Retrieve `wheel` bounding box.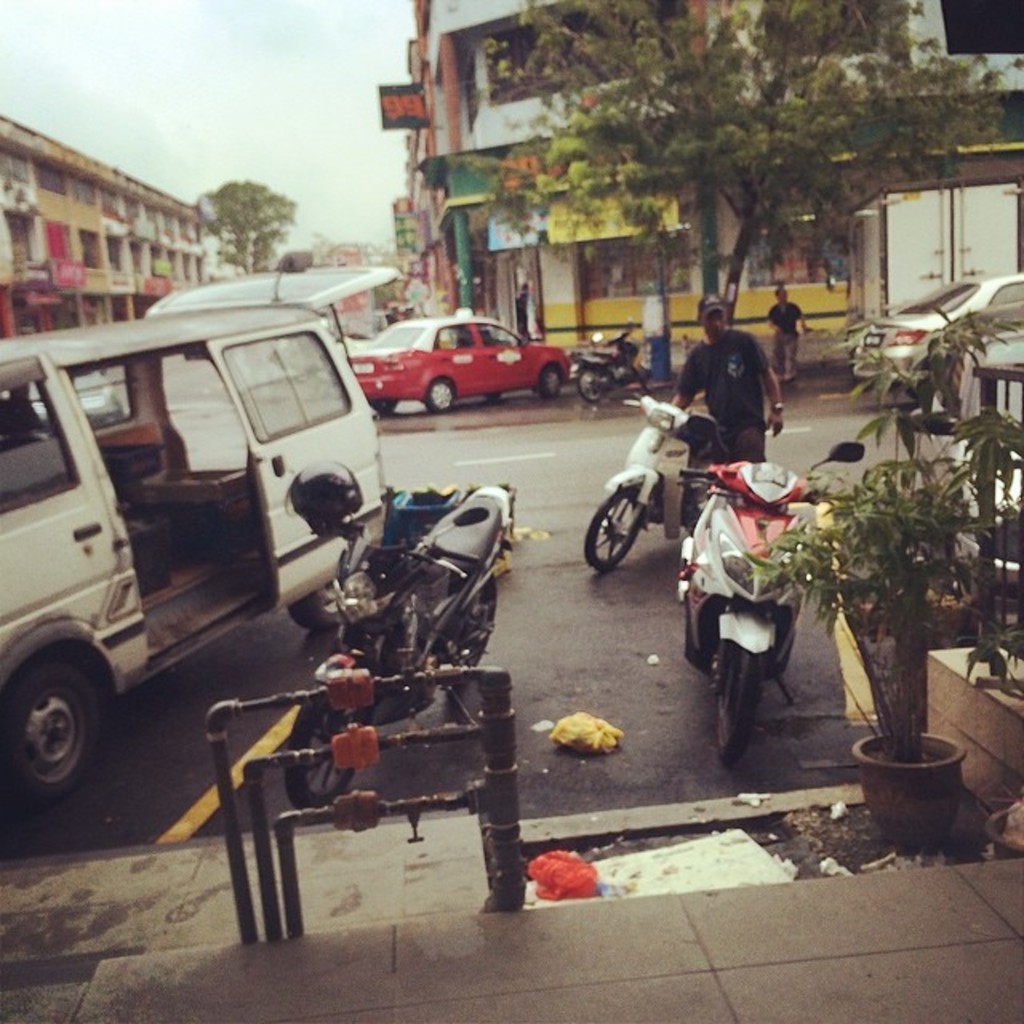
Bounding box: bbox=[453, 578, 485, 677].
